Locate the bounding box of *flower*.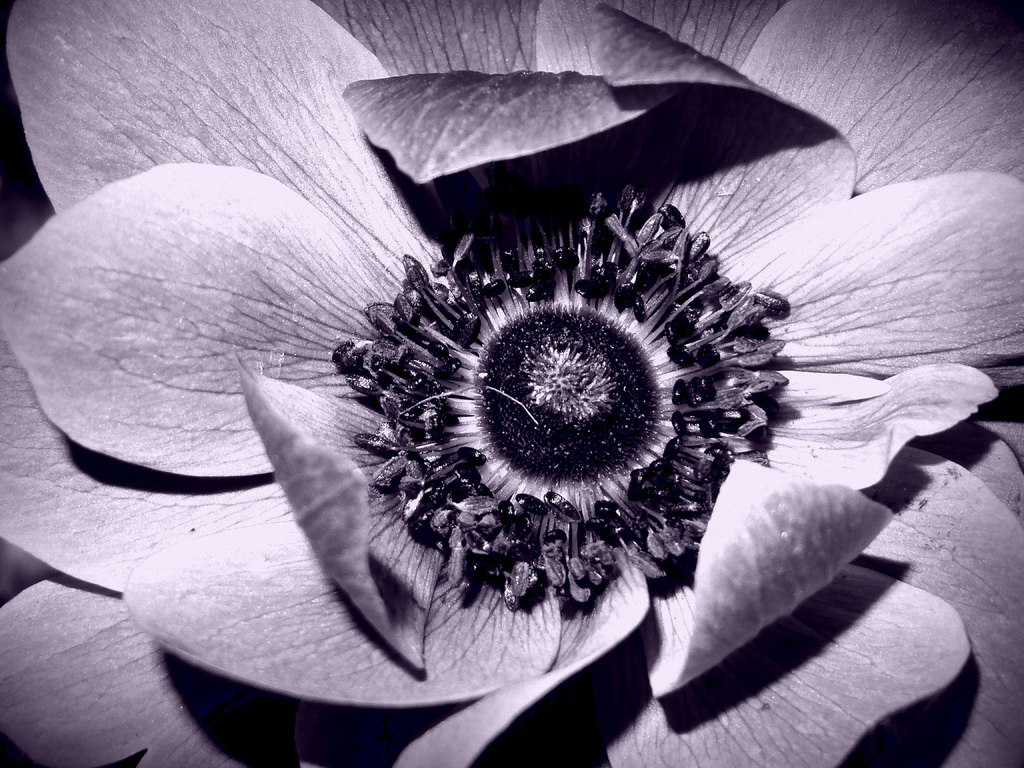
Bounding box: bbox=[79, 58, 987, 707].
